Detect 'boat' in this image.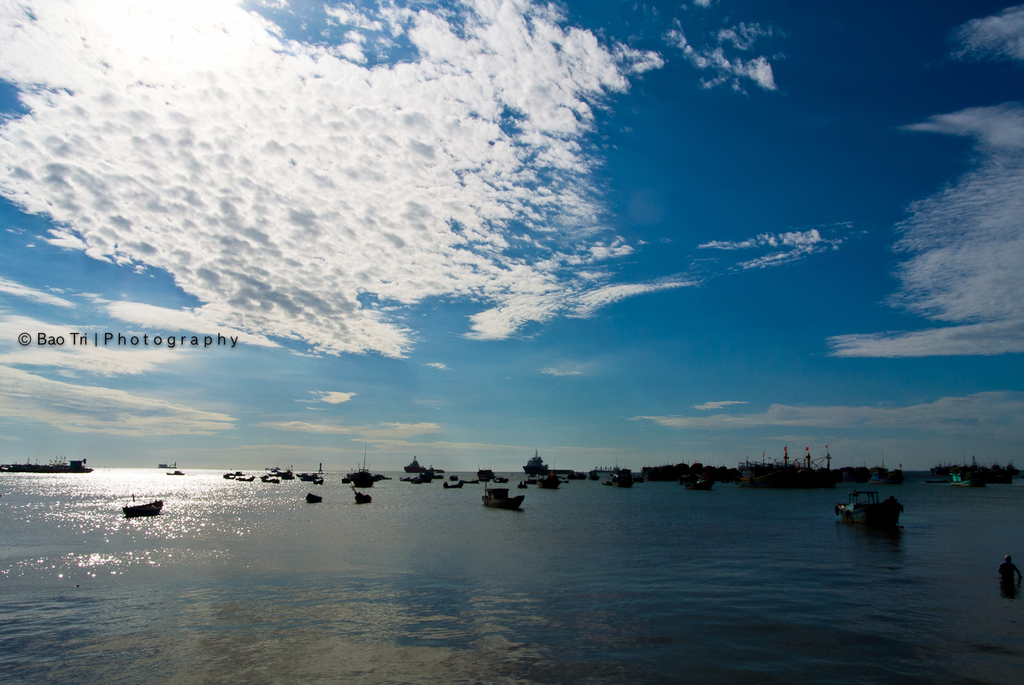
Detection: box(604, 479, 612, 486).
